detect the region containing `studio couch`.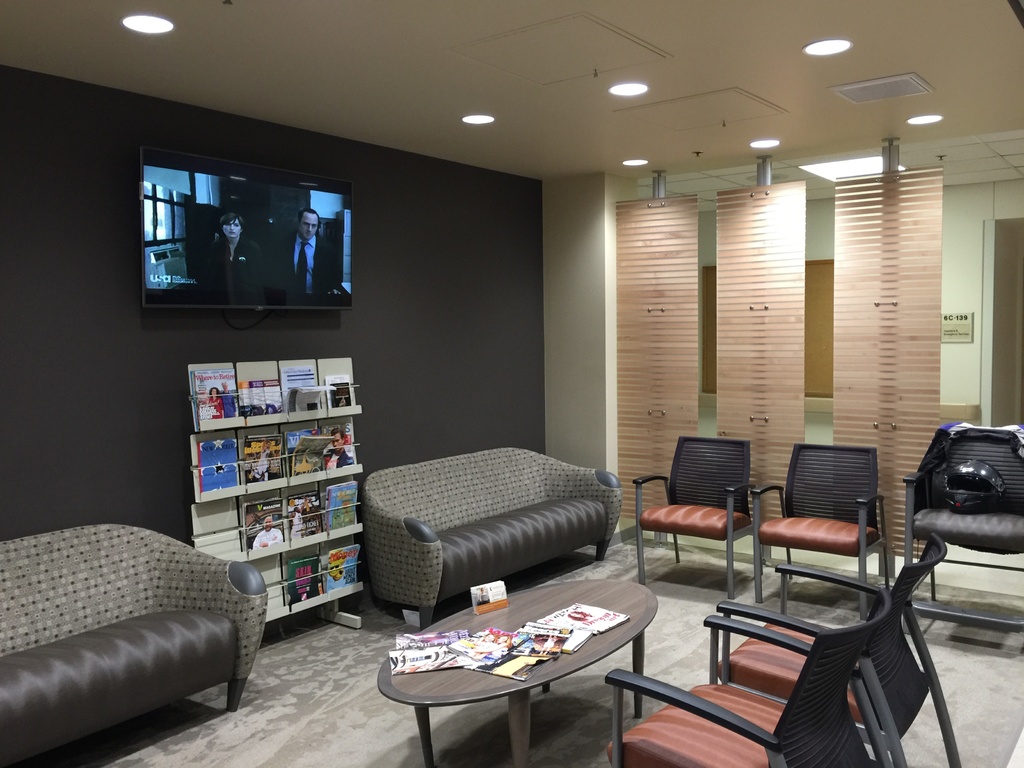
bbox(354, 451, 620, 622).
